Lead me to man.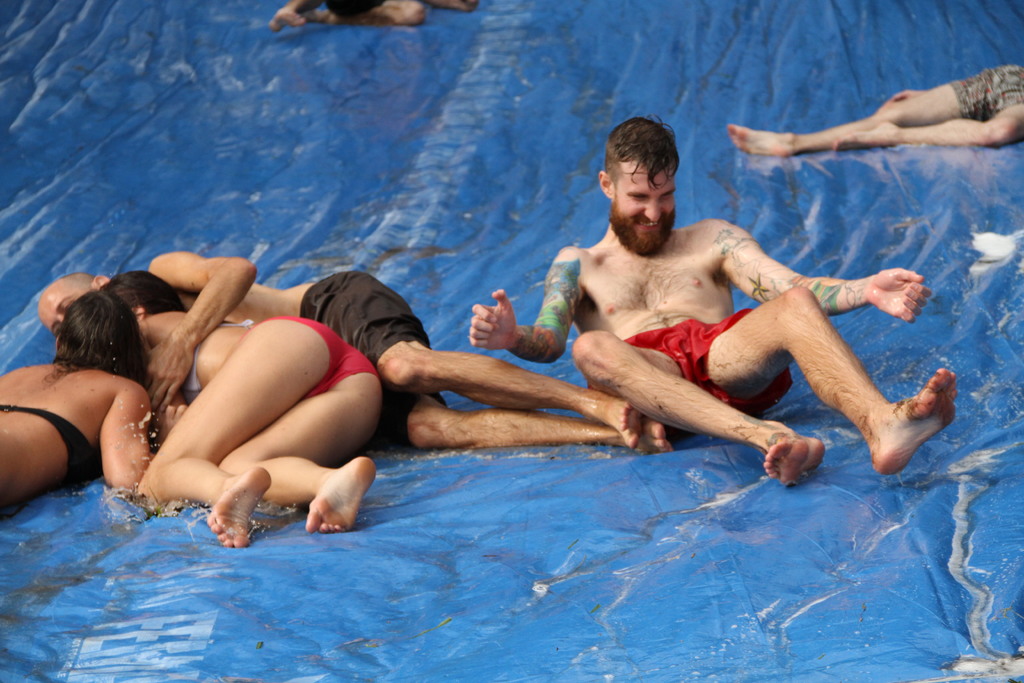
Lead to BBox(496, 128, 921, 491).
